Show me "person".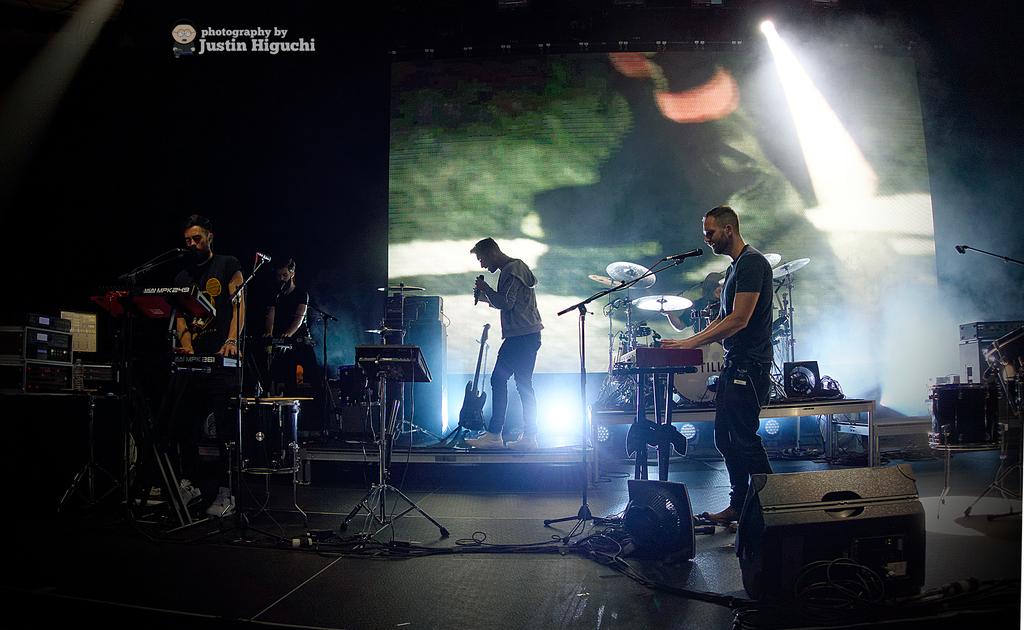
"person" is here: 173/218/246/520.
